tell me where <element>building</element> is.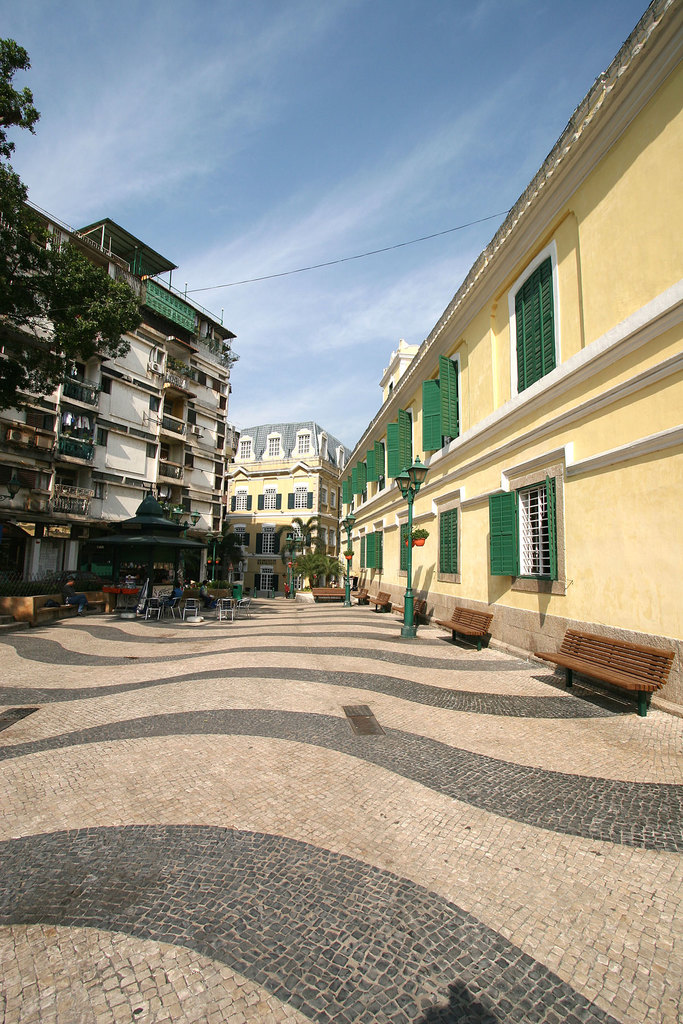
<element>building</element> is at (left=0, top=197, right=239, bottom=598).
